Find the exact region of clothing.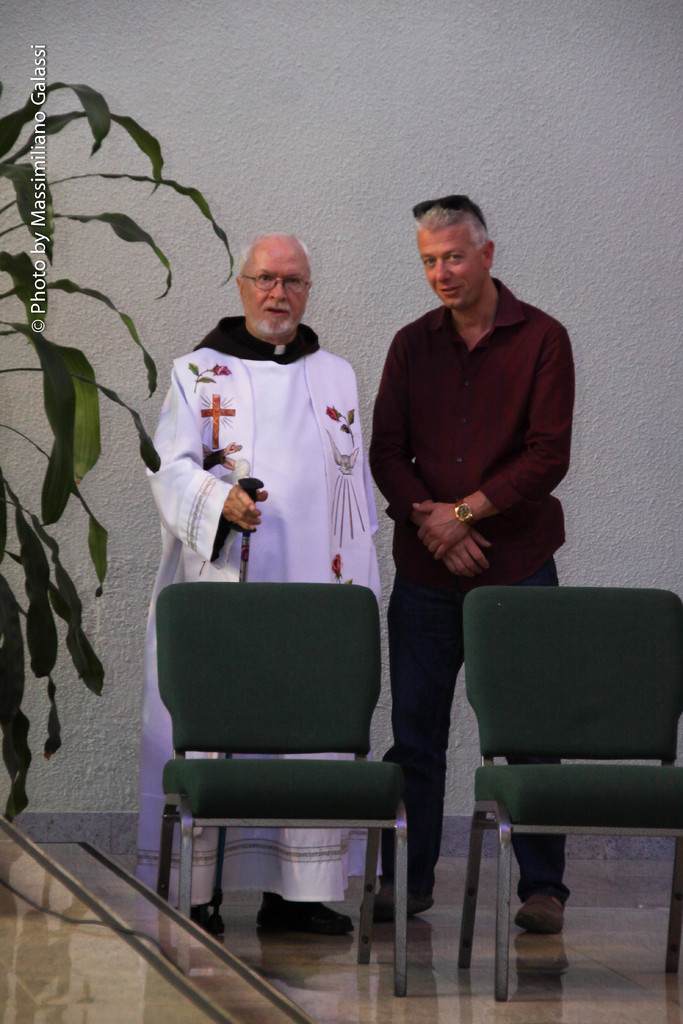
Exact region: (361,233,581,682).
